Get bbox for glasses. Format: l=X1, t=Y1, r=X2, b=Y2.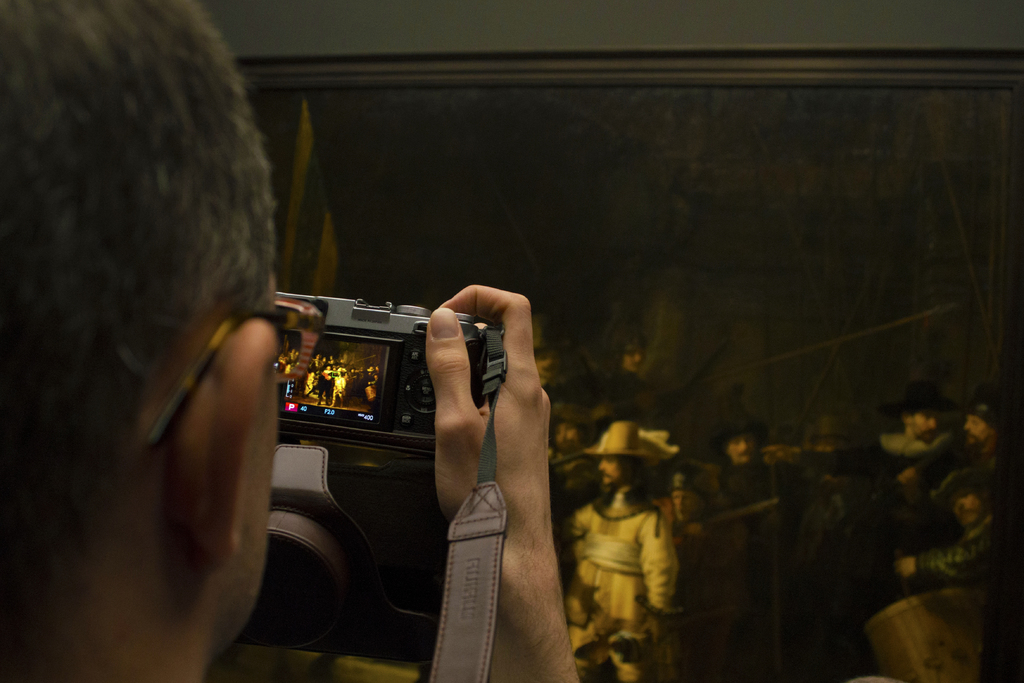
l=150, t=290, r=329, b=446.
